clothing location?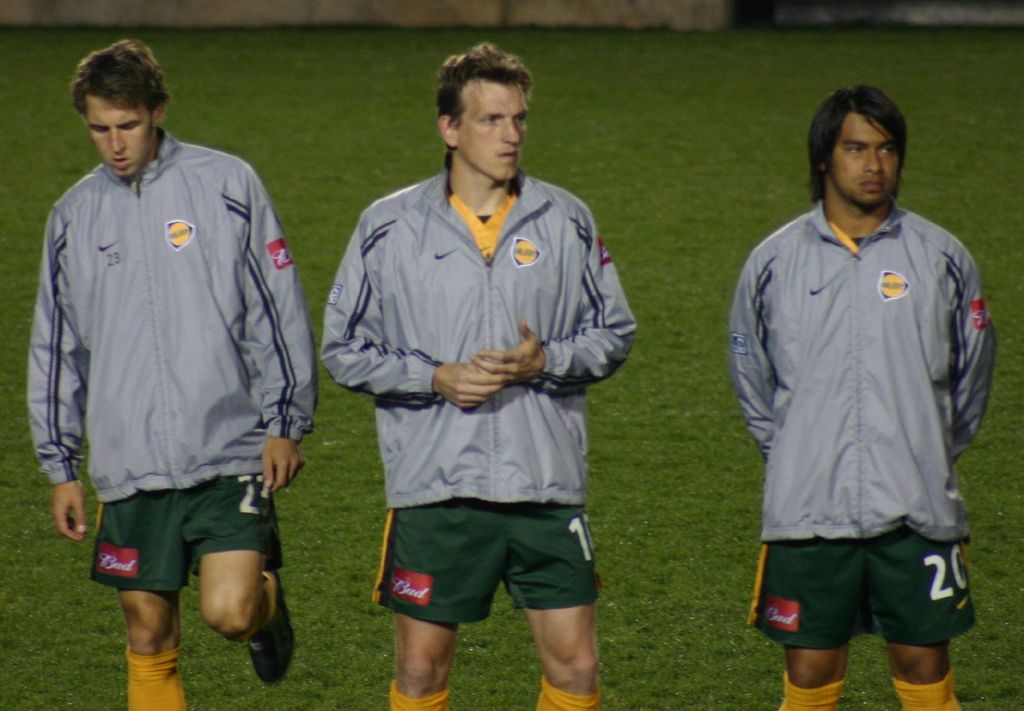
select_region(731, 147, 995, 651)
